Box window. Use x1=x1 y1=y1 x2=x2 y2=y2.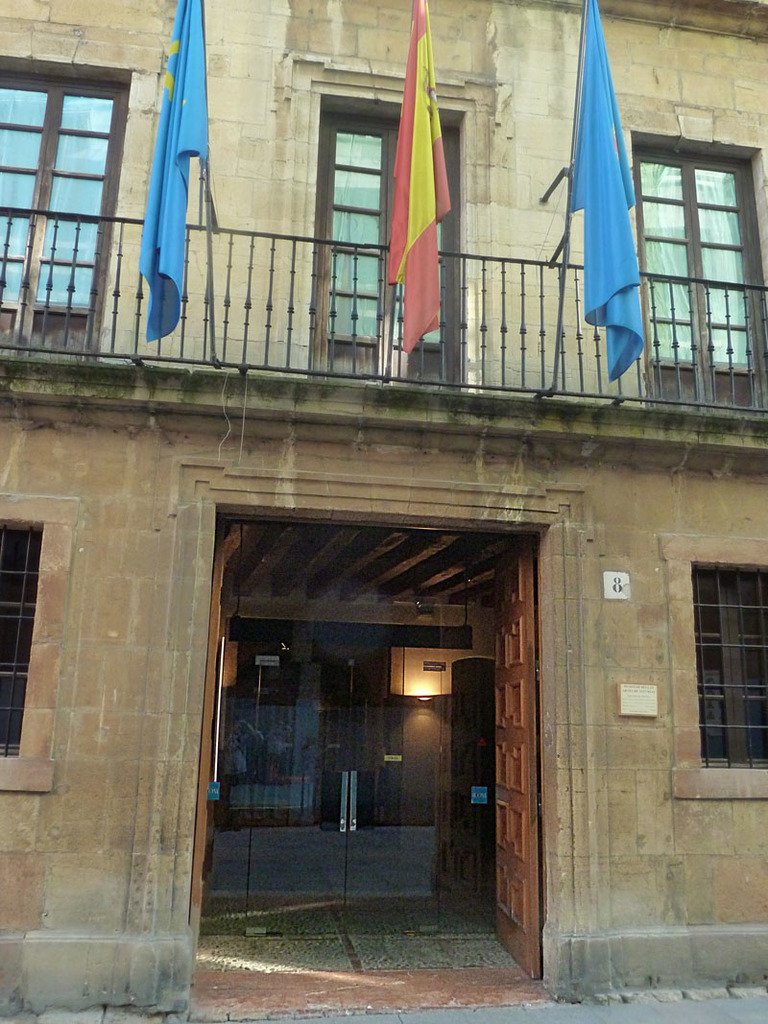
x1=0 y1=492 x2=84 y2=798.
